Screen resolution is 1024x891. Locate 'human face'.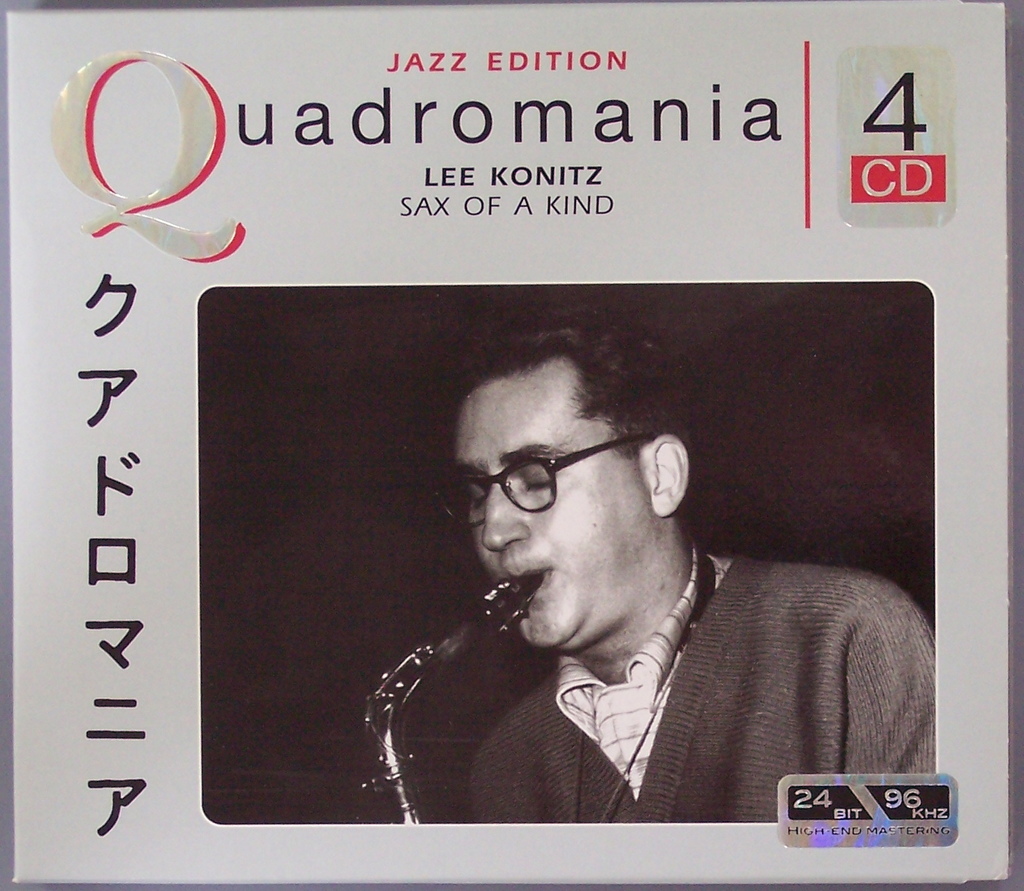
453,395,637,654.
